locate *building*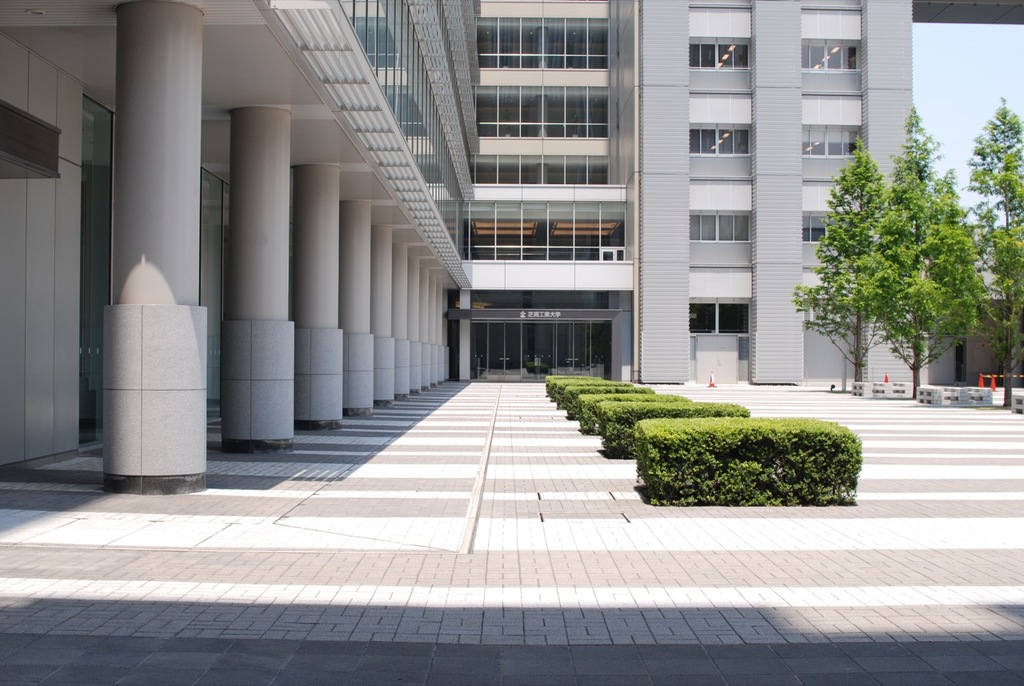
region(0, 0, 1023, 487)
